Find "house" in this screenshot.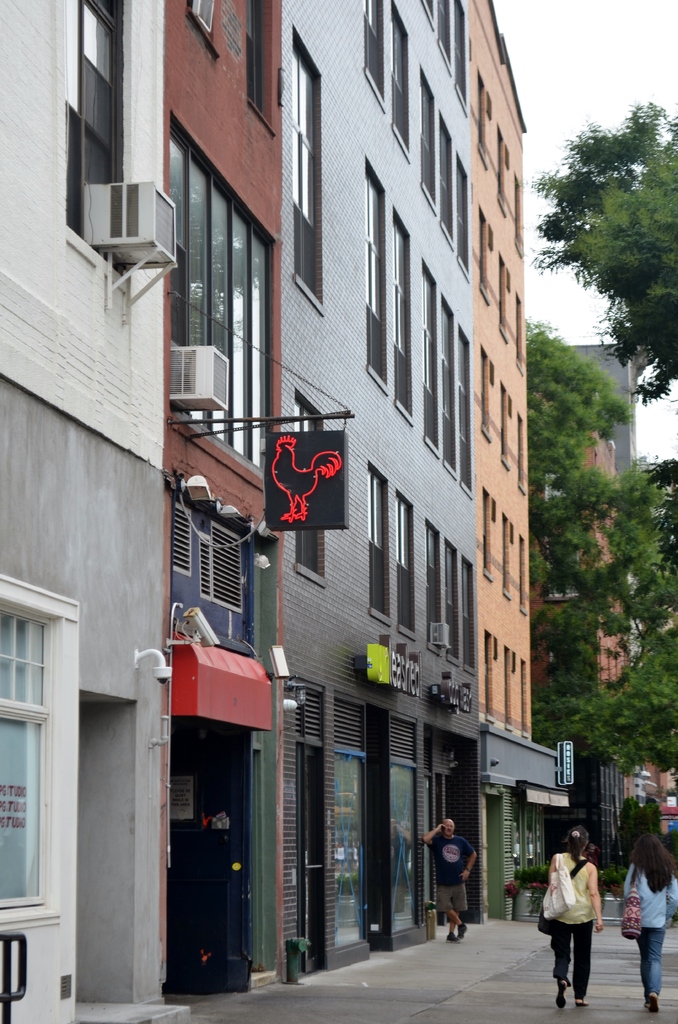
The bounding box for "house" is select_region(254, 0, 483, 979).
